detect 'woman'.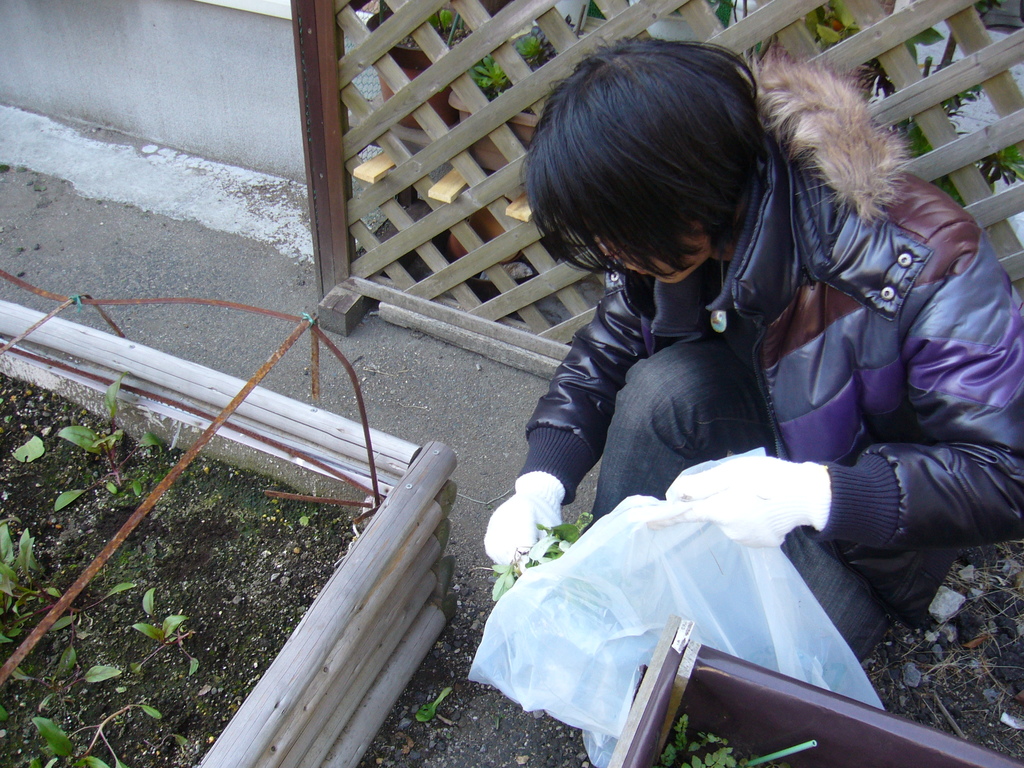
Detected at 468, 23, 995, 731.
